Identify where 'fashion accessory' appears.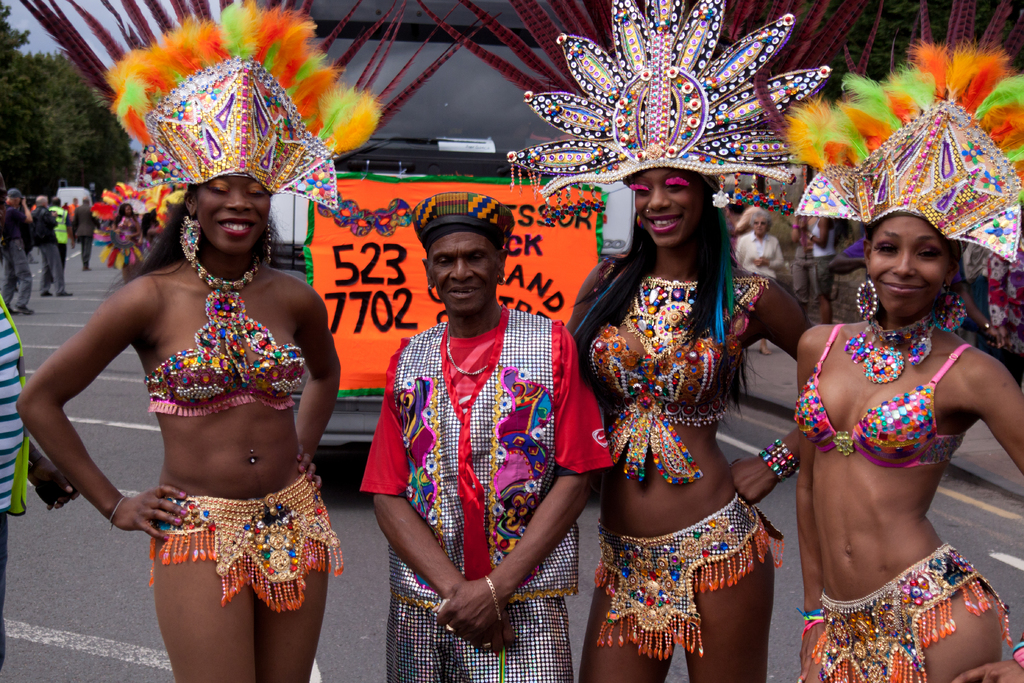
Appears at 111, 493, 129, 525.
